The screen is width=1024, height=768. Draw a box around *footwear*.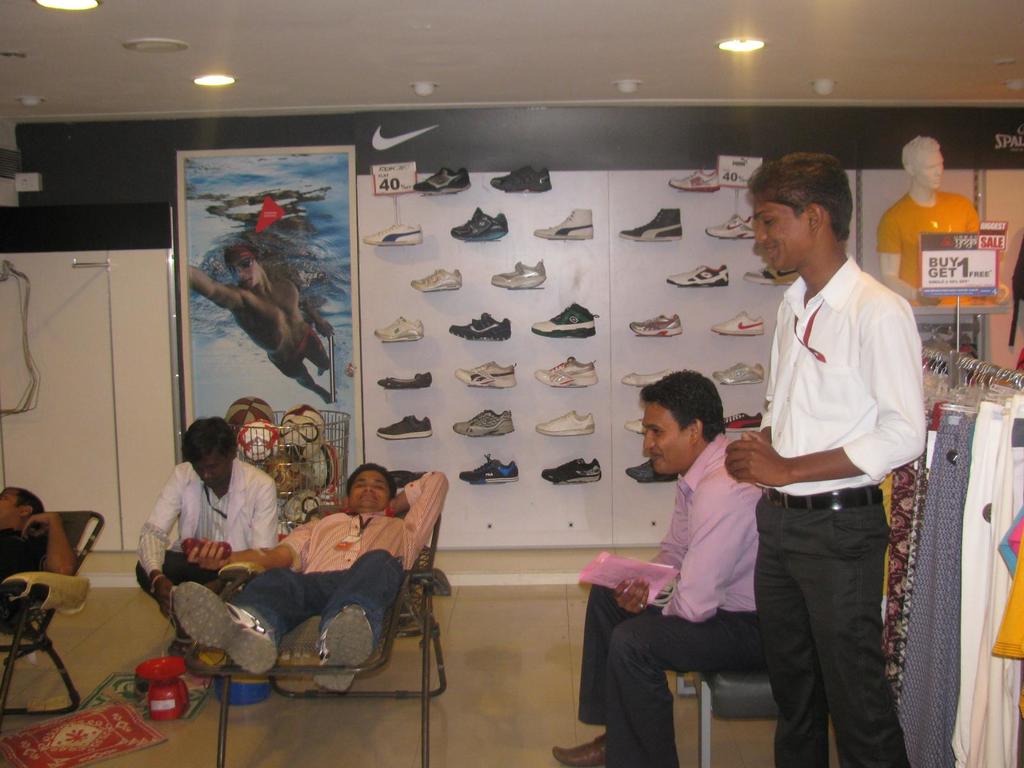
[452, 406, 513, 436].
